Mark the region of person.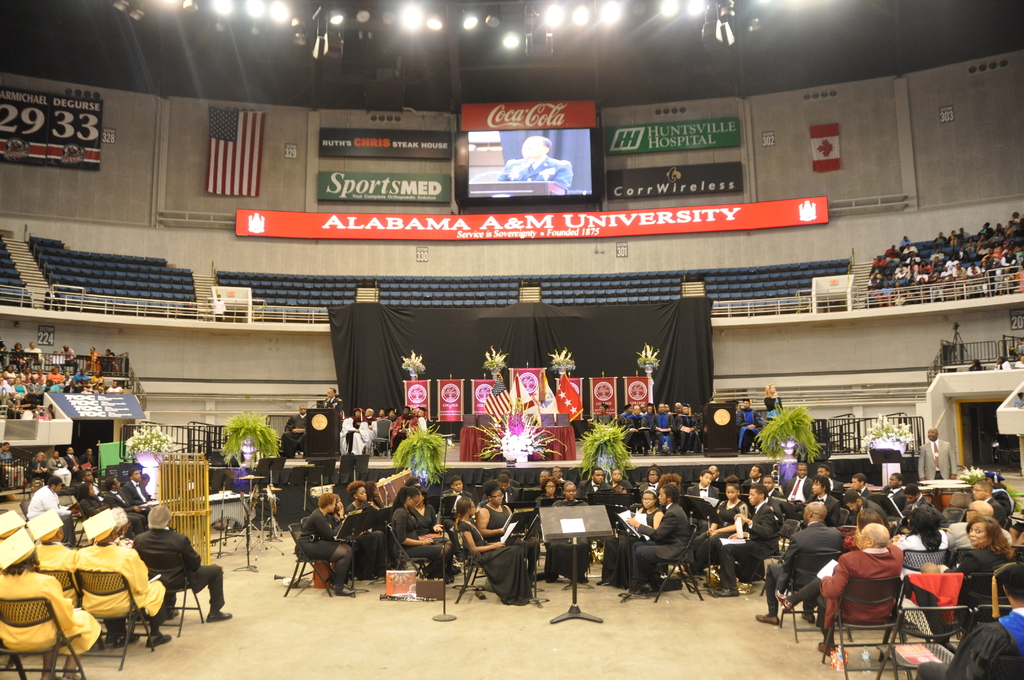
Region: 0, 528, 104, 679.
